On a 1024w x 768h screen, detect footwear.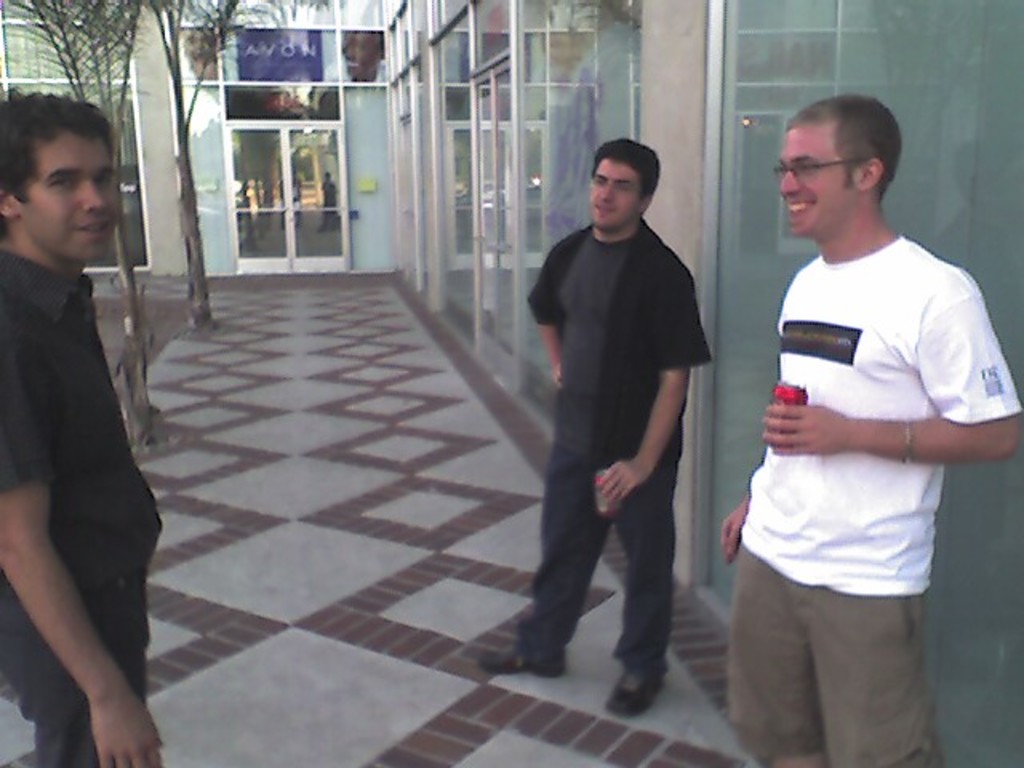
crop(600, 650, 685, 731).
